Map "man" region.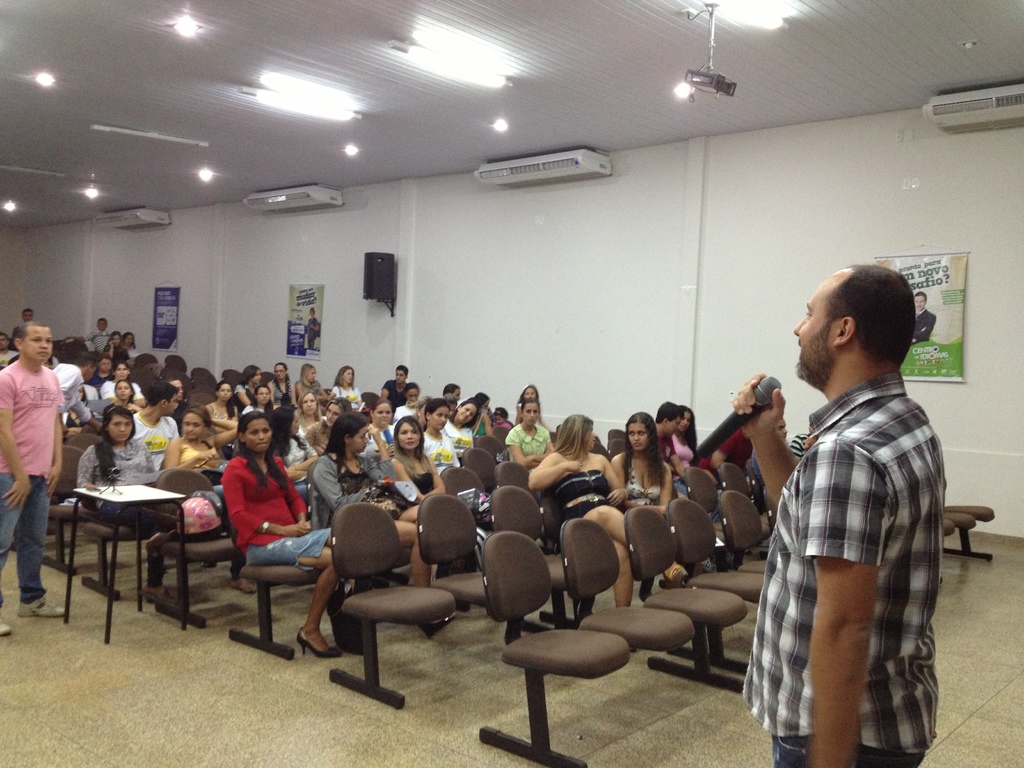
Mapped to [x1=49, y1=355, x2=105, y2=437].
